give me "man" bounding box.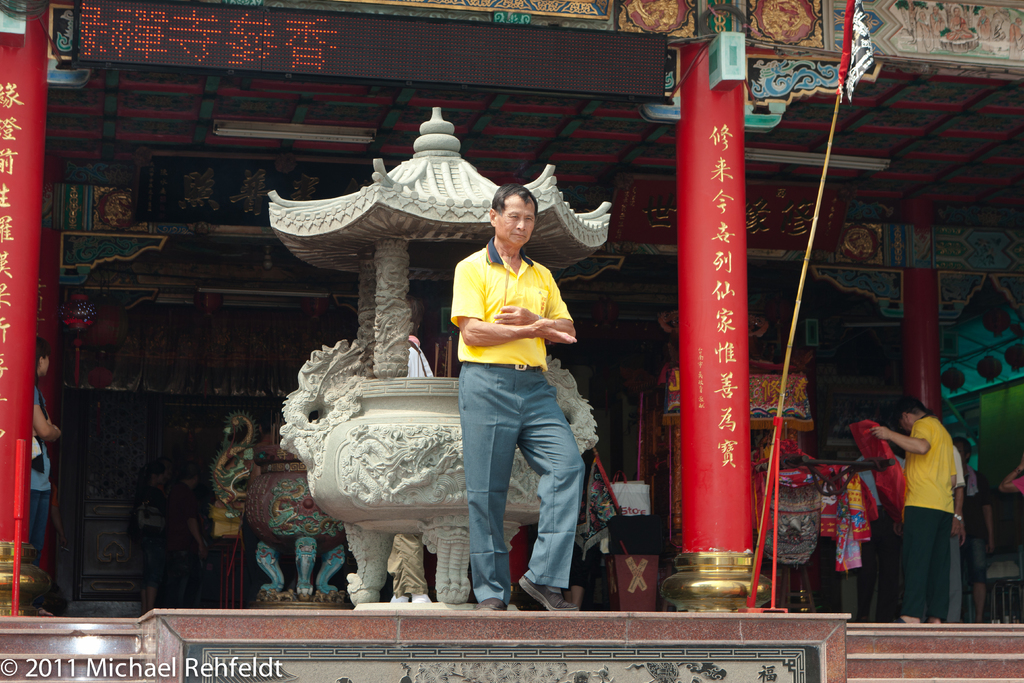
bbox(874, 404, 955, 621).
